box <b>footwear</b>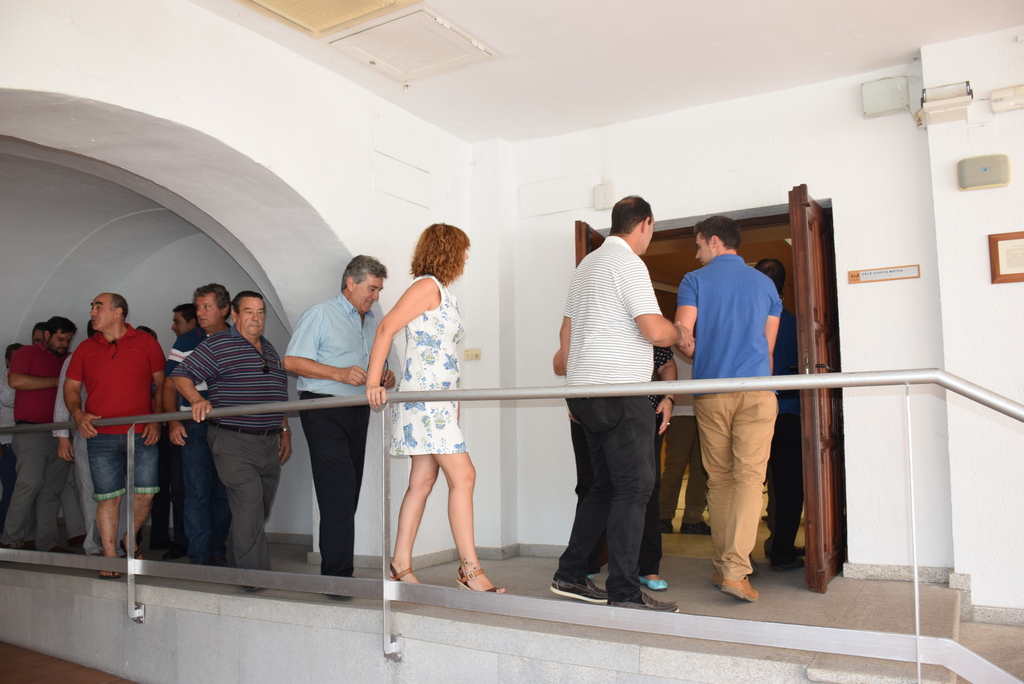
(x1=609, y1=596, x2=678, y2=614)
